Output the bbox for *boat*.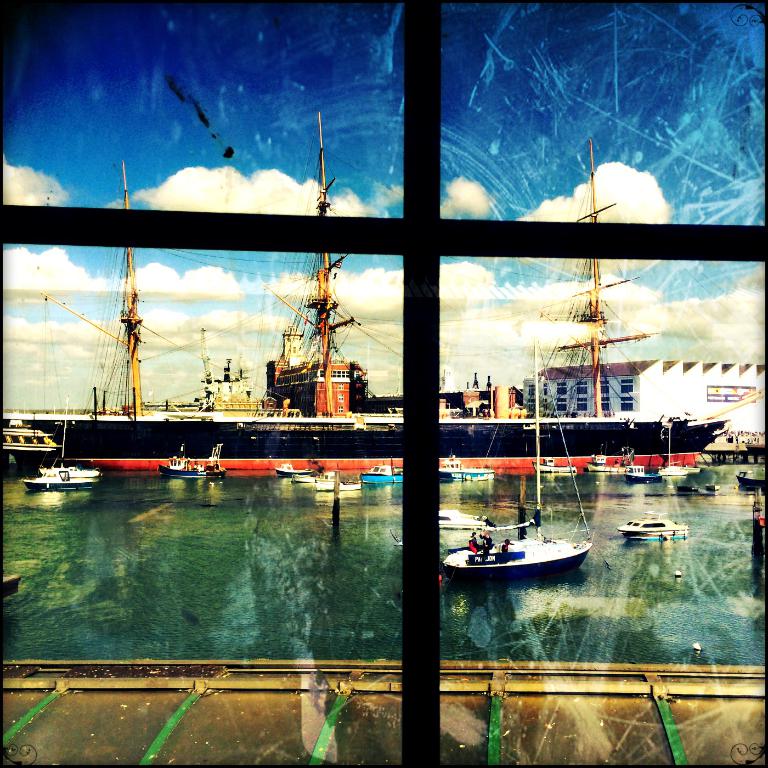
(left=617, top=510, right=687, bottom=541).
